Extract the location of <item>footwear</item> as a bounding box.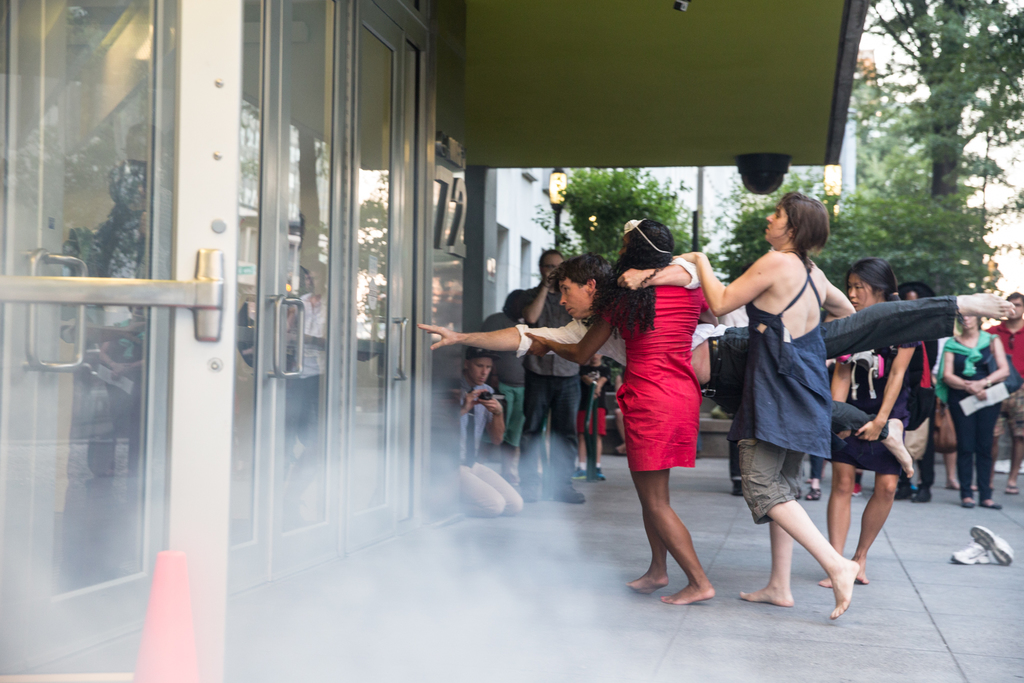
639, 522, 716, 600.
